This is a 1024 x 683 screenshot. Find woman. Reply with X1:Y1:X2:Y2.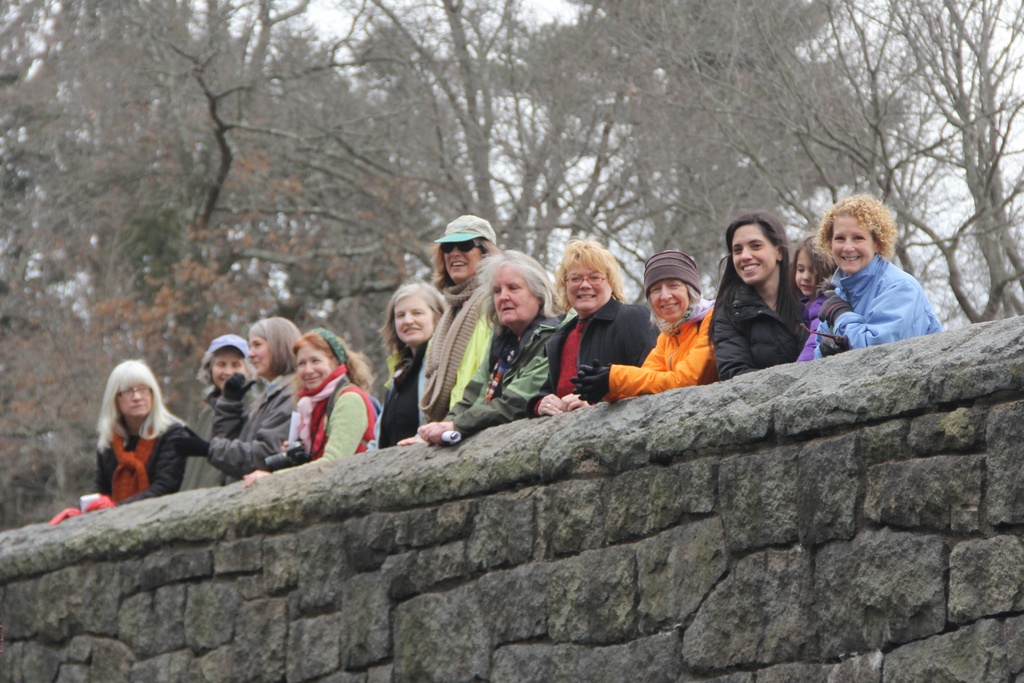
45:359:194:530.
